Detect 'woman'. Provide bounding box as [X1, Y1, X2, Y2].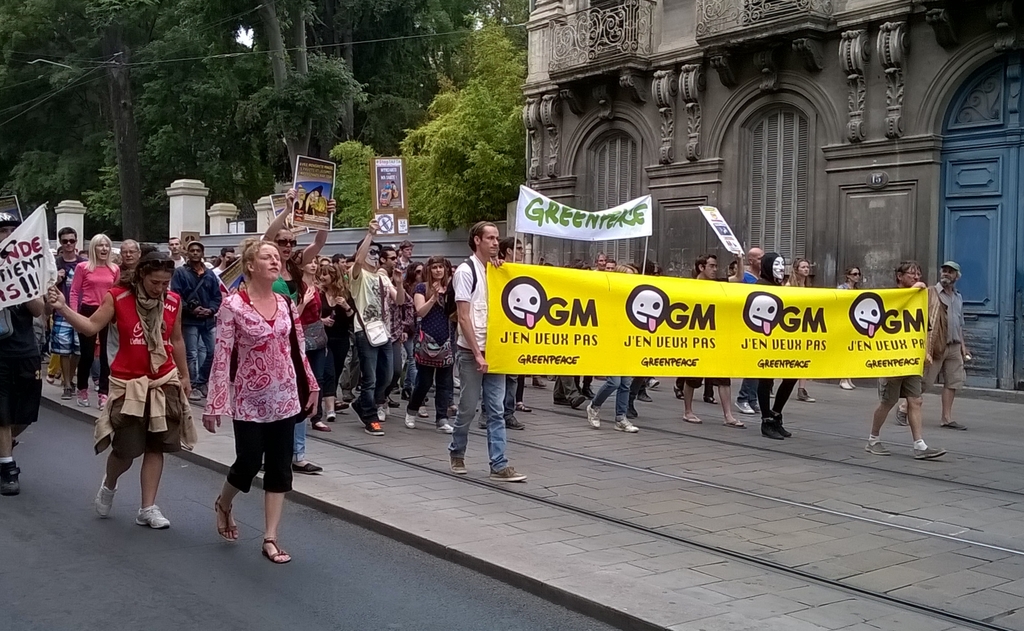
[584, 265, 636, 432].
